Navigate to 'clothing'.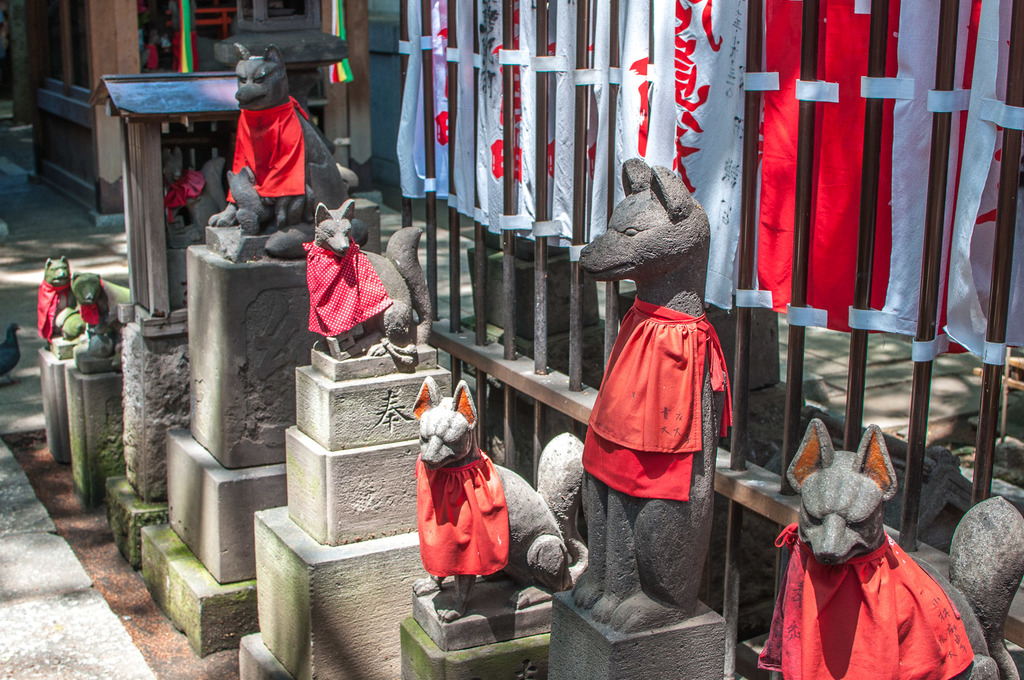
Navigation target: 414/448/509/578.
